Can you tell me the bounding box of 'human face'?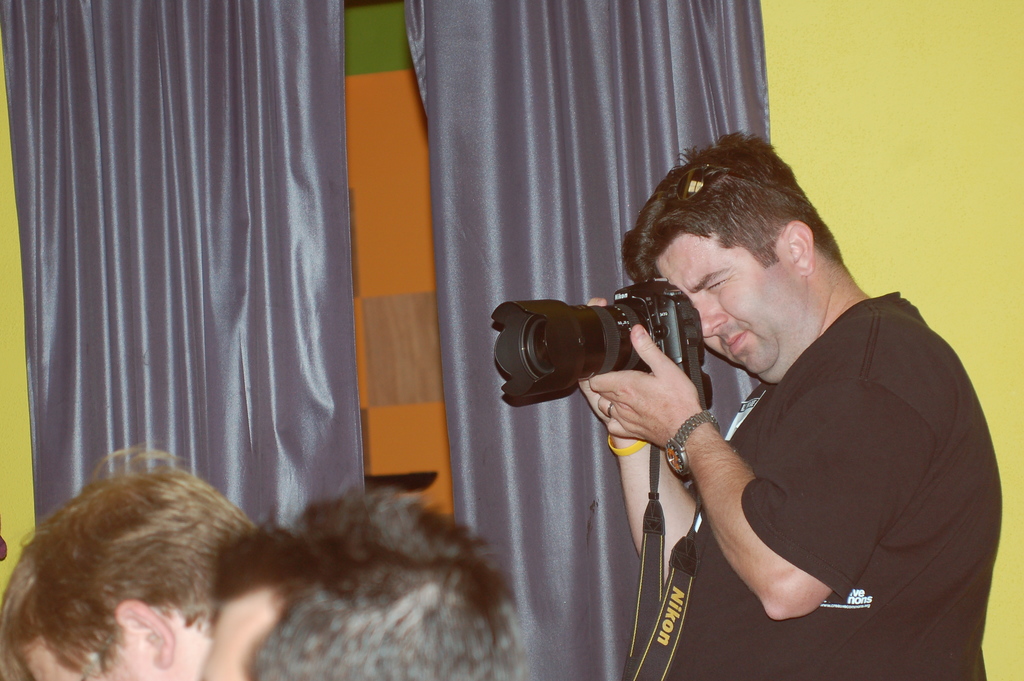
(left=15, top=634, right=193, bottom=680).
